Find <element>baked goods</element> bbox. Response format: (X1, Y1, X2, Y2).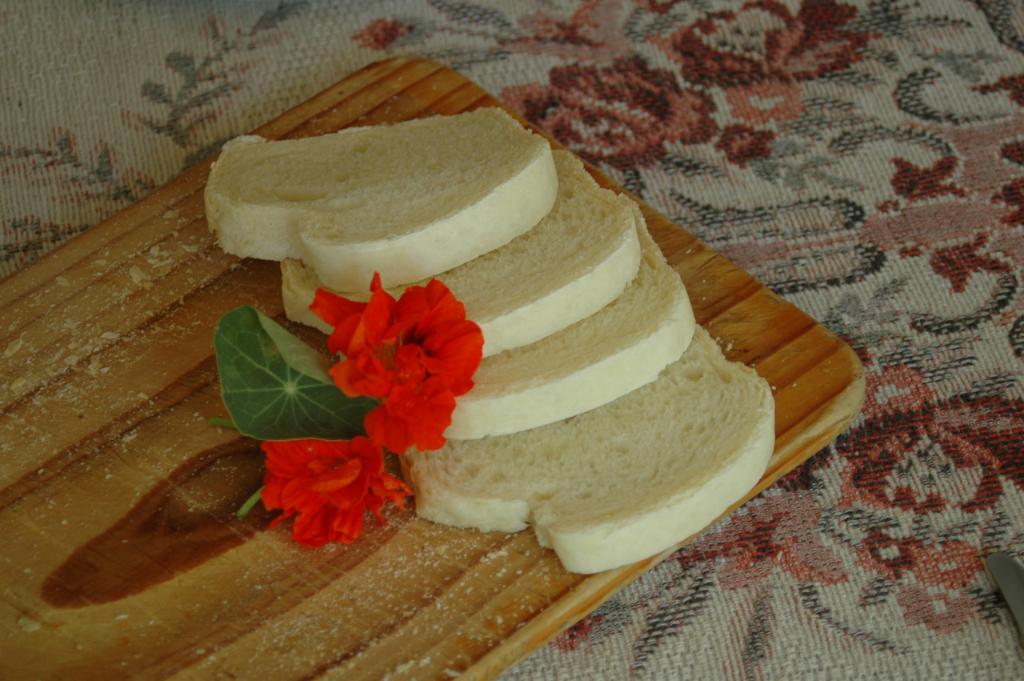
(390, 327, 782, 581).
